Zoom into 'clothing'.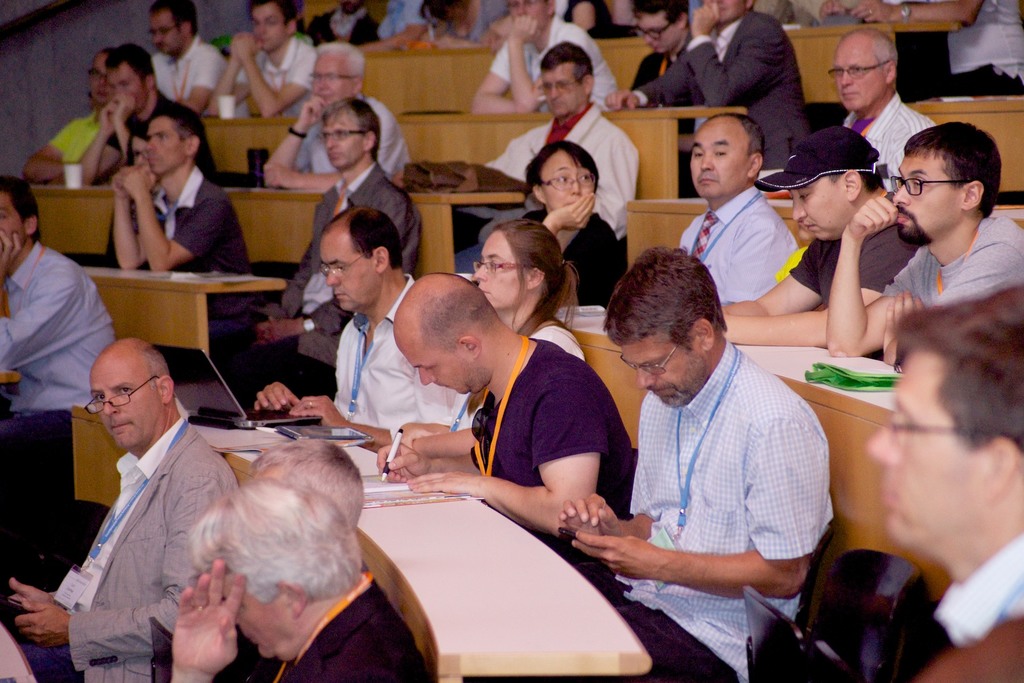
Zoom target: pyautogui.locateOnScreen(82, 418, 186, 612).
